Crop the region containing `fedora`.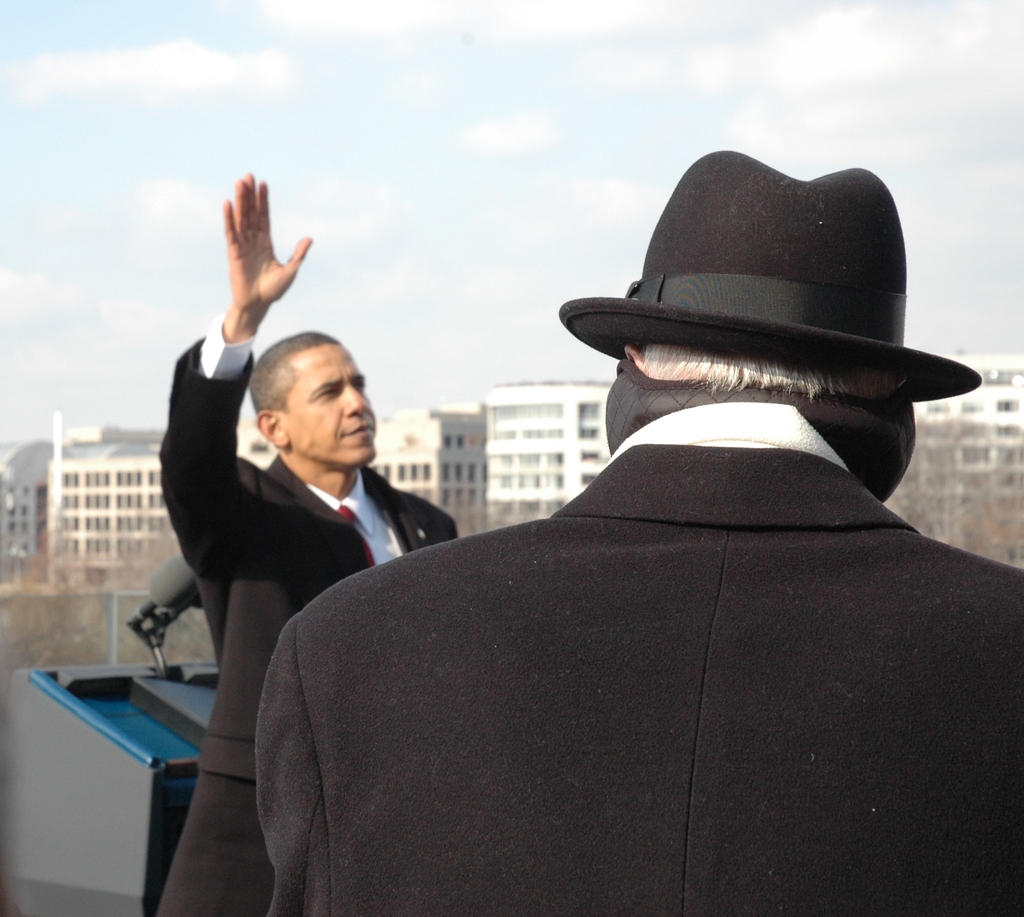
Crop region: <bbox>538, 153, 963, 424</bbox>.
